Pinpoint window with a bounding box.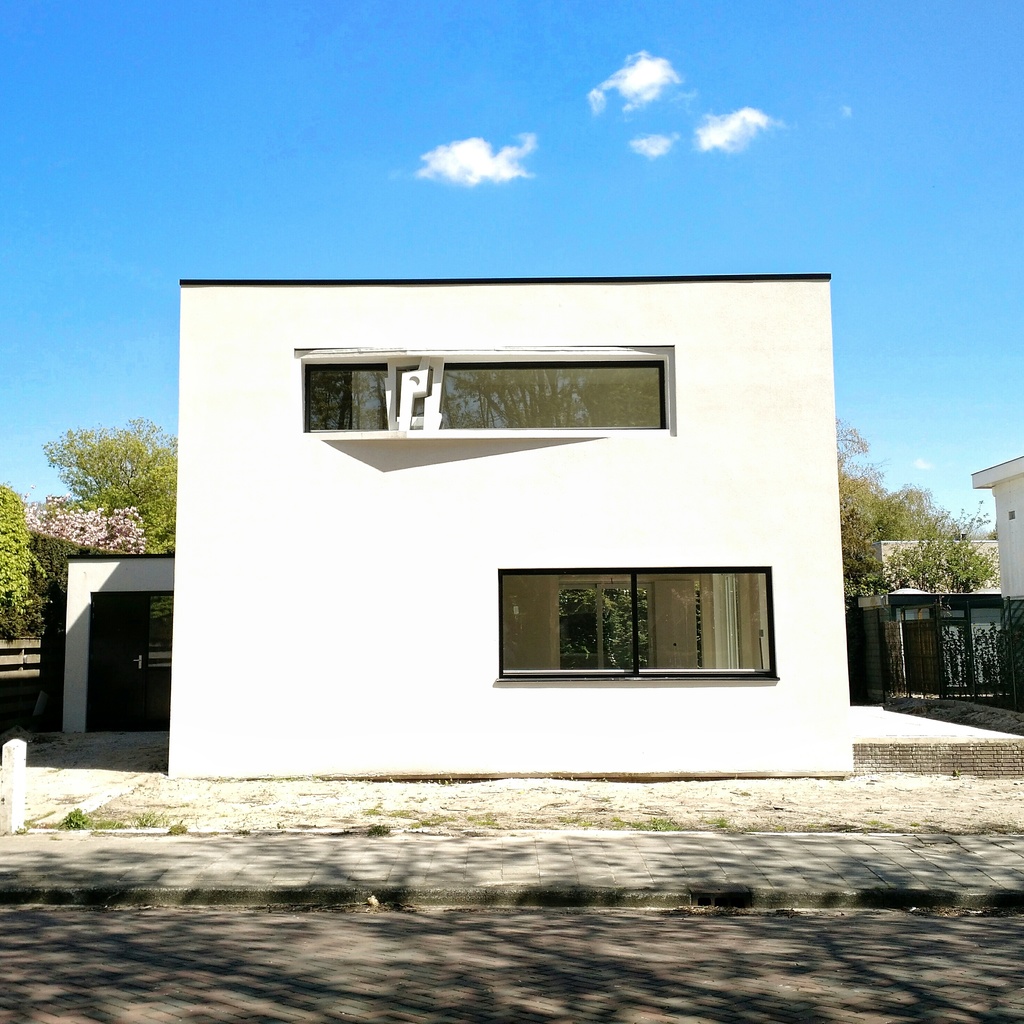
bbox(511, 563, 776, 689).
